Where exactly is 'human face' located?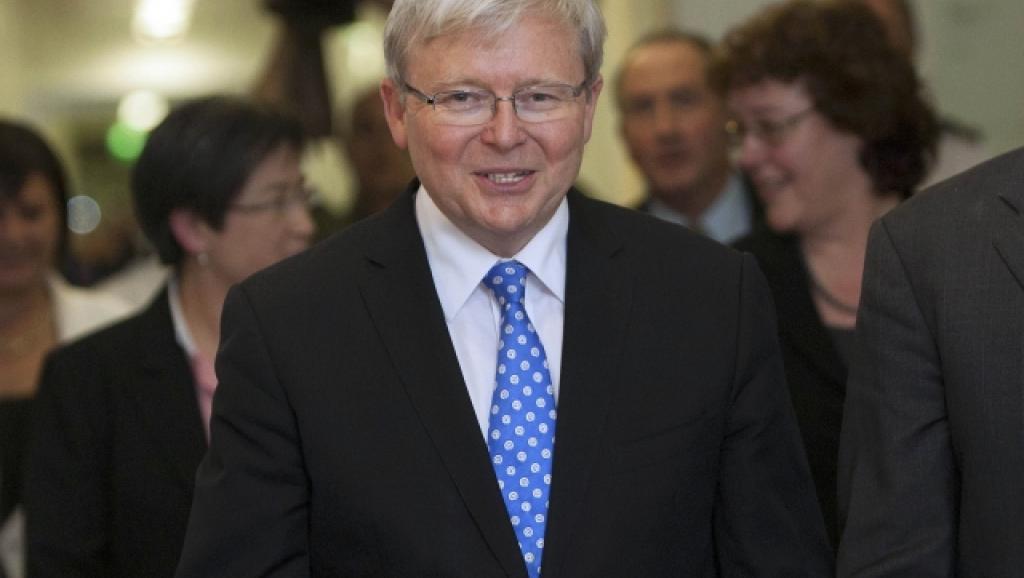
Its bounding box is l=727, t=84, r=860, b=229.
